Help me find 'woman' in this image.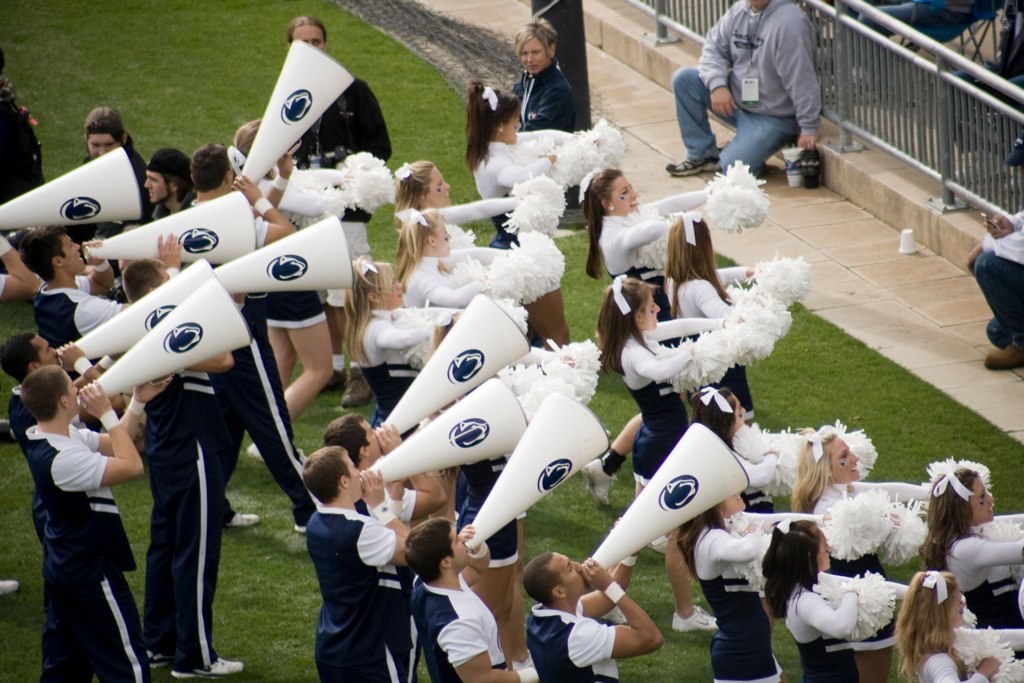
Found it: l=343, t=246, r=454, b=425.
